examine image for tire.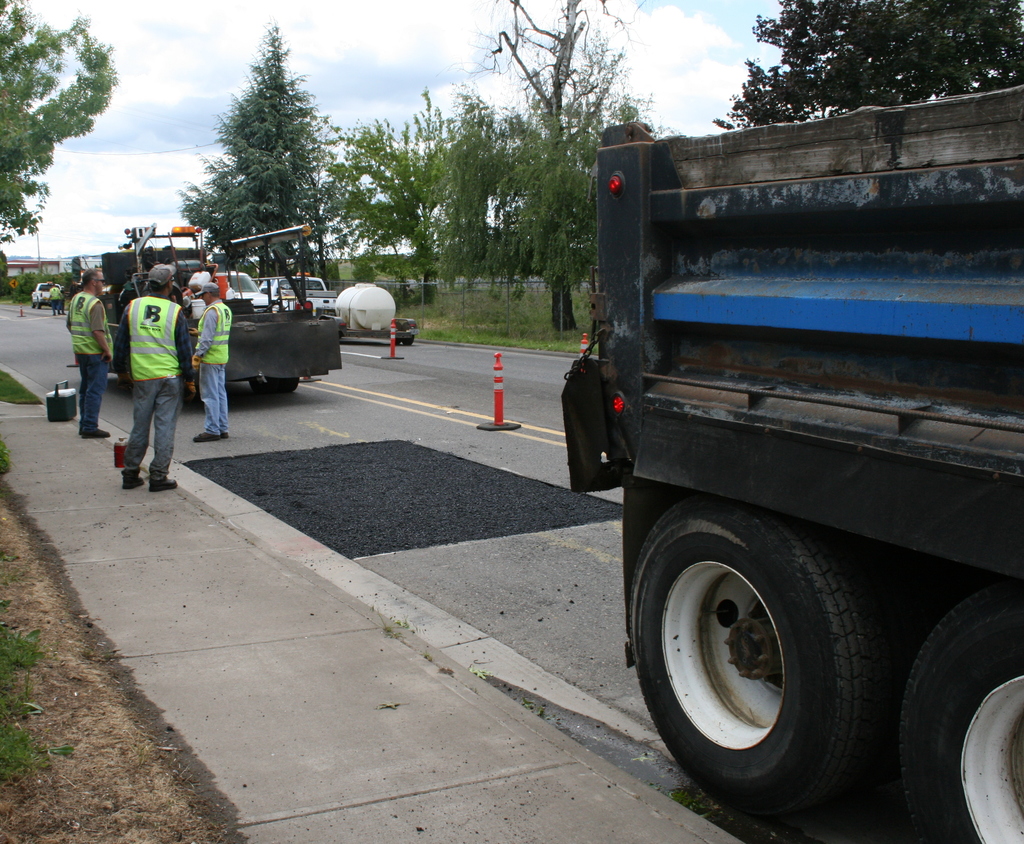
Examination result: bbox(394, 334, 405, 346).
